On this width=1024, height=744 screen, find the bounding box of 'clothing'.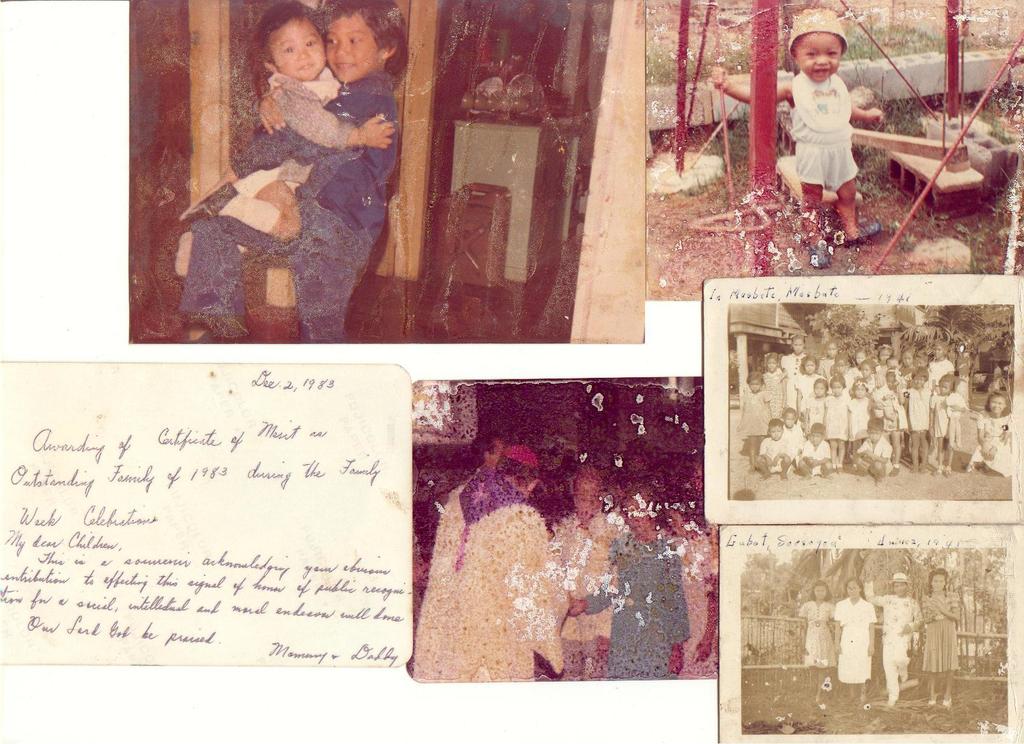
Bounding box: {"x1": 787, "y1": 371, "x2": 824, "y2": 419}.
